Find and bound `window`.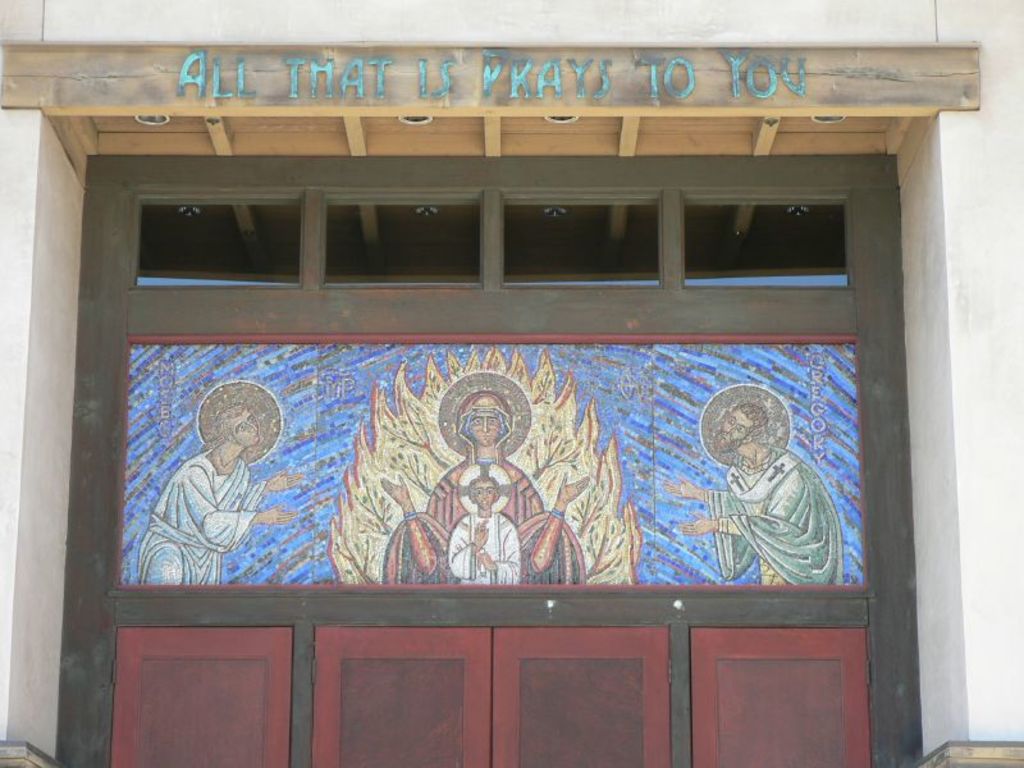
Bound: 84,154,927,764.
